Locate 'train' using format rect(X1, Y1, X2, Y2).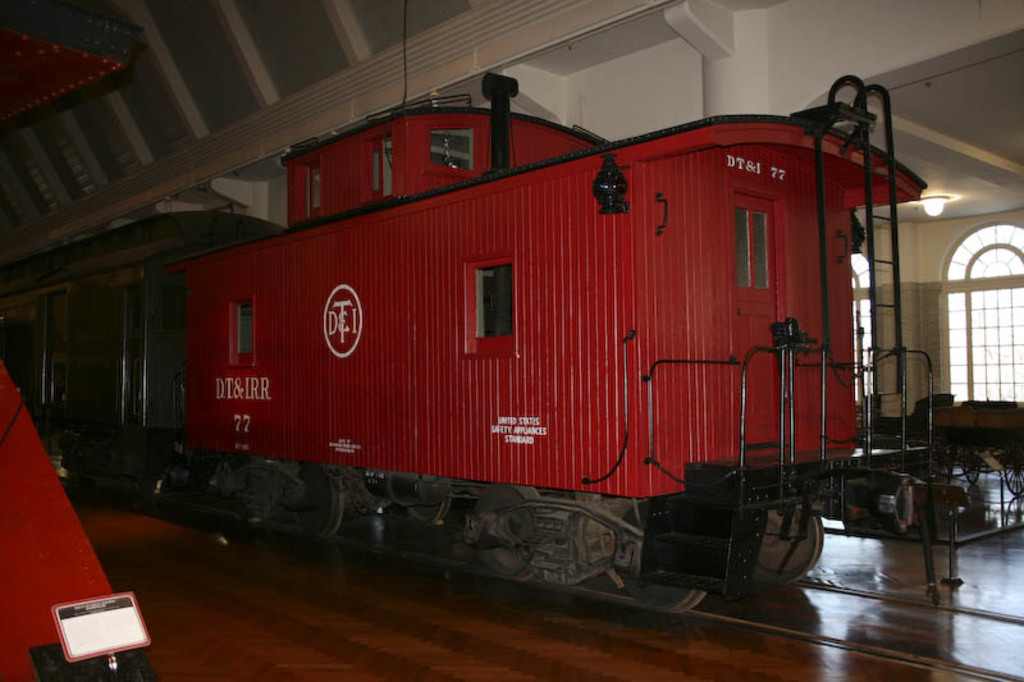
rect(0, 68, 950, 612).
